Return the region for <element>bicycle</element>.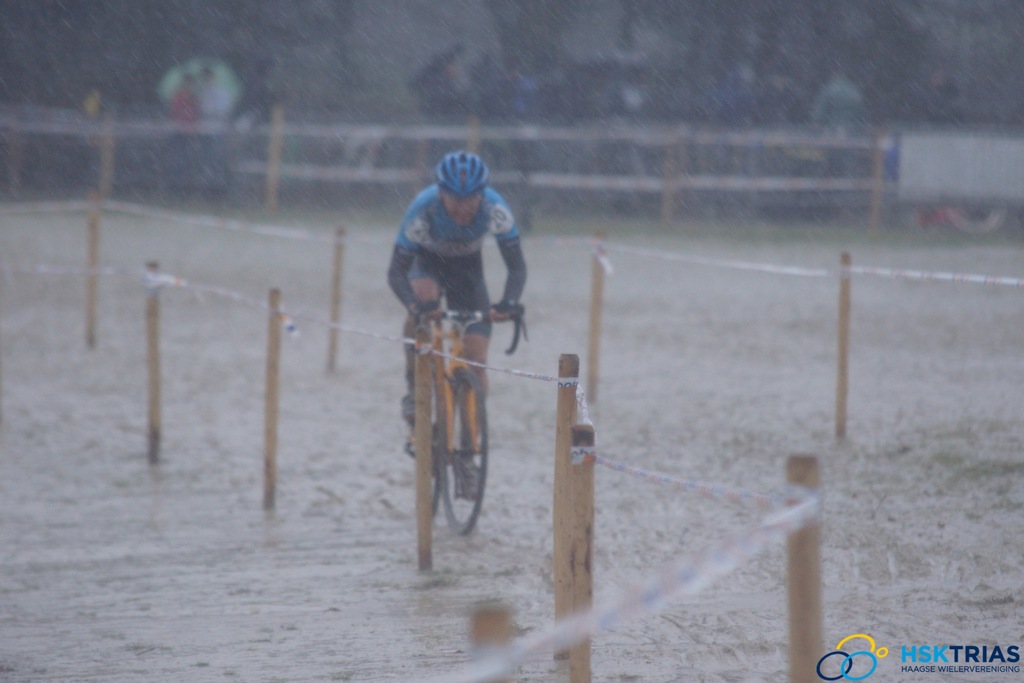
bbox=[401, 302, 546, 540].
